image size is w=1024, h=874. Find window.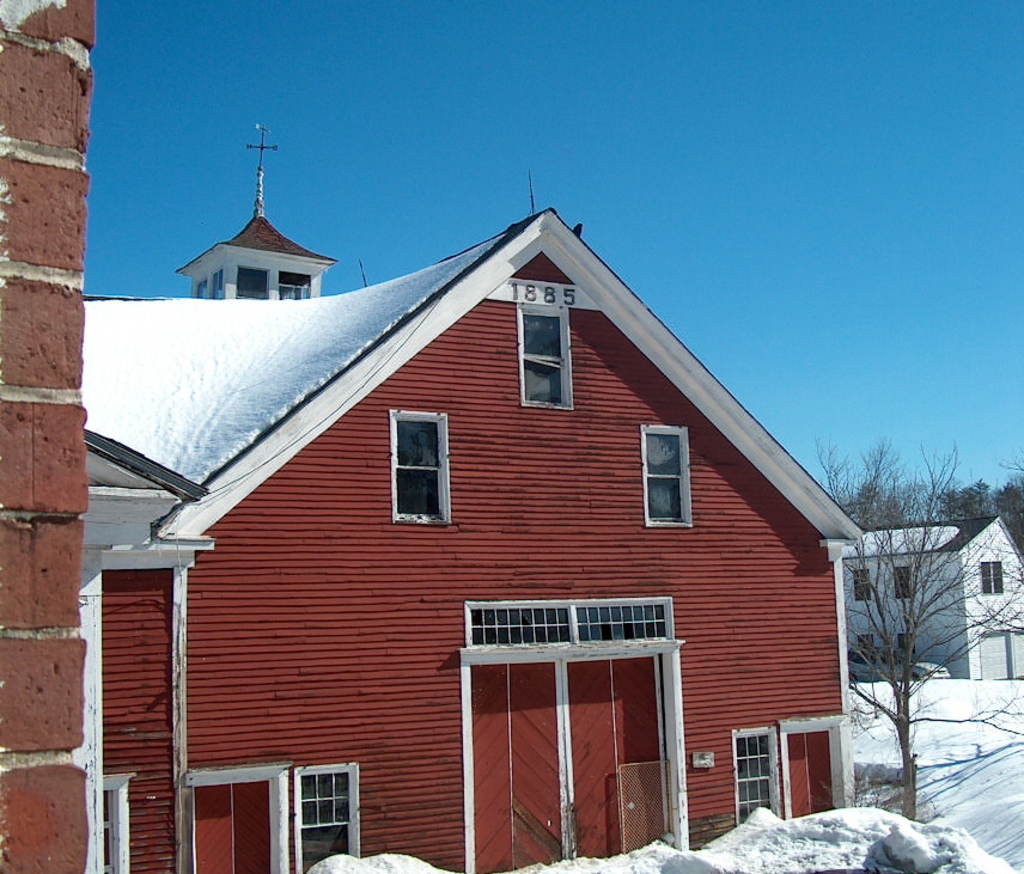
<box>298,765,365,873</box>.
